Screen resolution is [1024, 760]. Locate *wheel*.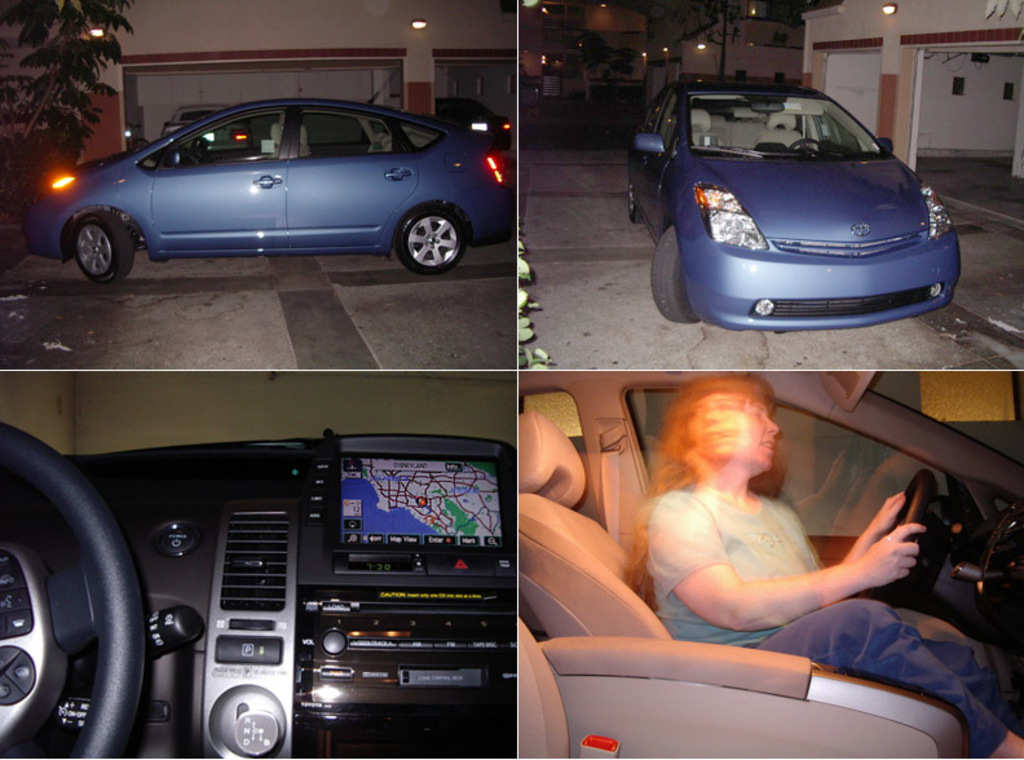
(left=397, top=206, right=462, bottom=274).
